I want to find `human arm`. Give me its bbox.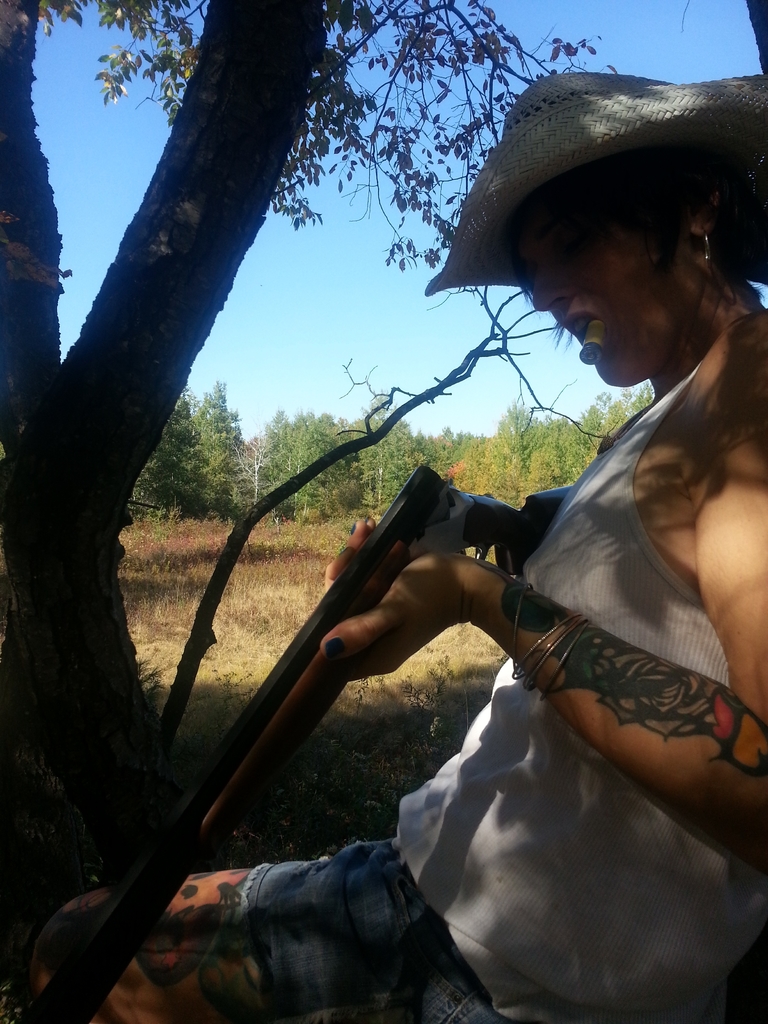
(323,307,767,868).
